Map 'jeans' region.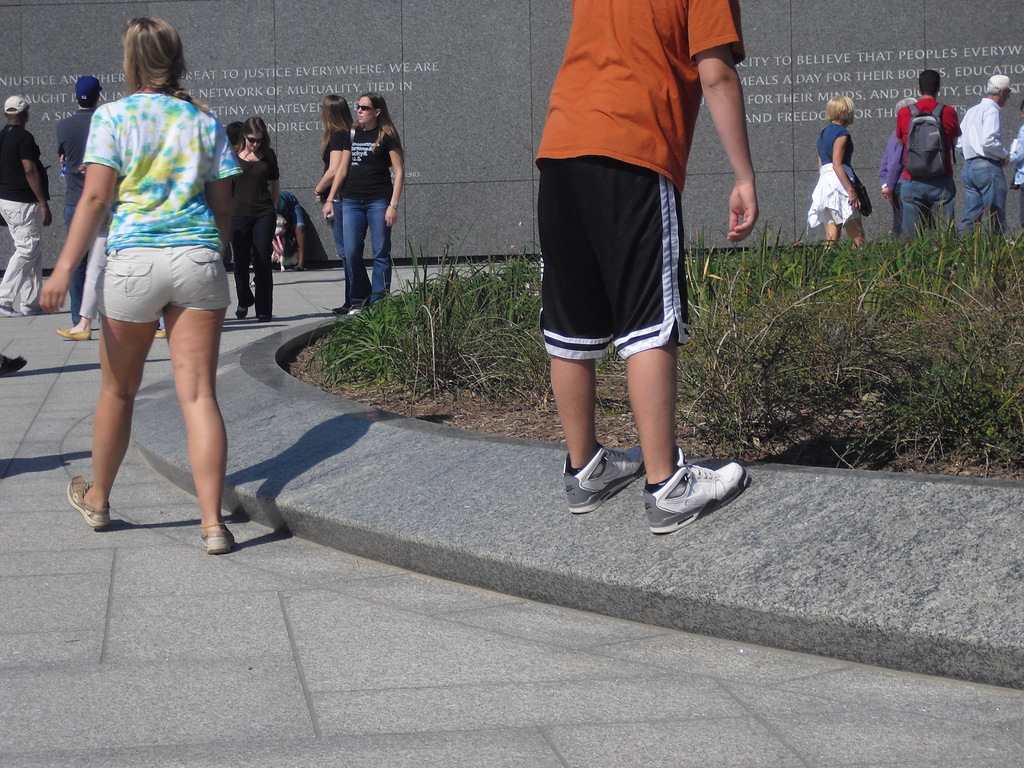
Mapped to region(898, 177, 952, 241).
